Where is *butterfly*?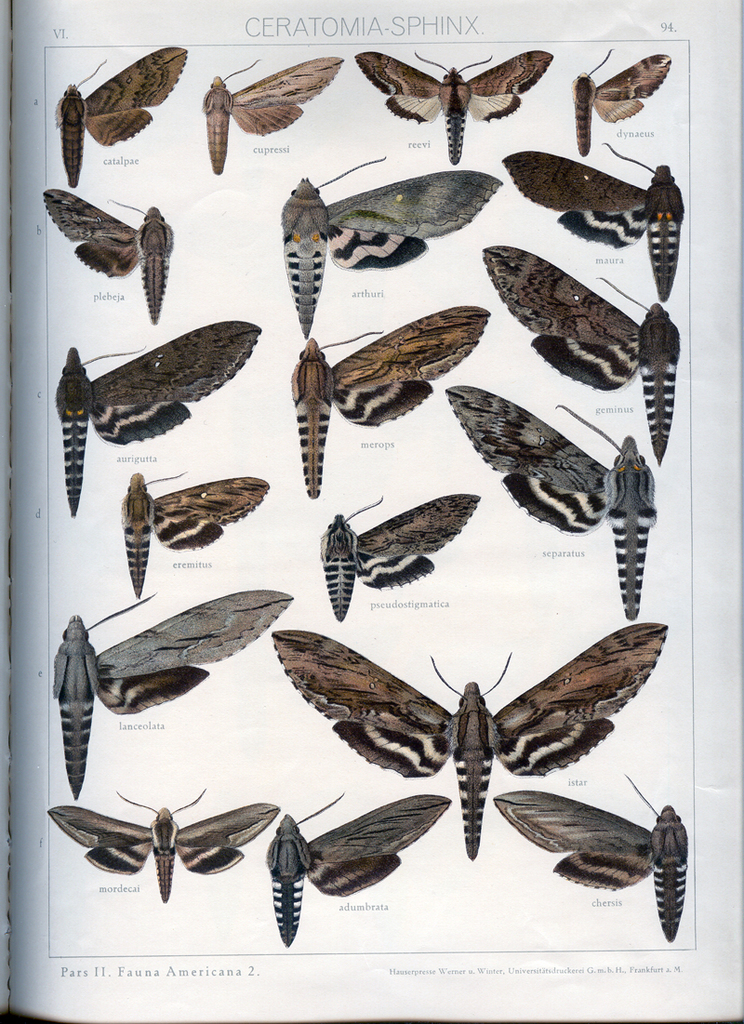
l=342, t=33, r=571, b=149.
